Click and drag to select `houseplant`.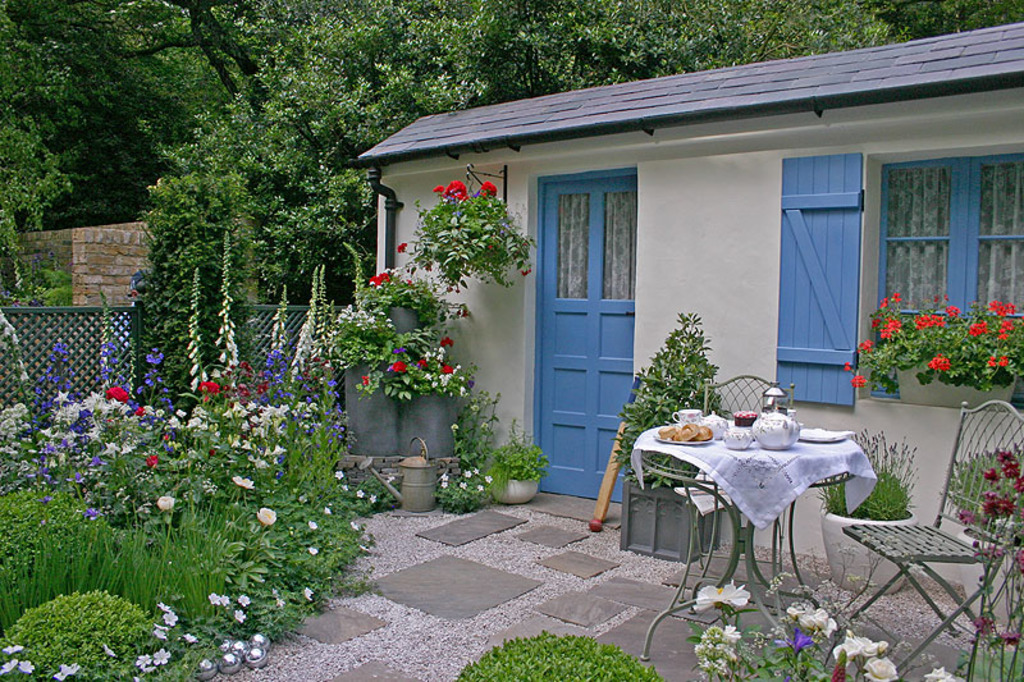
Selection: {"left": 394, "top": 171, "right": 544, "bottom": 298}.
